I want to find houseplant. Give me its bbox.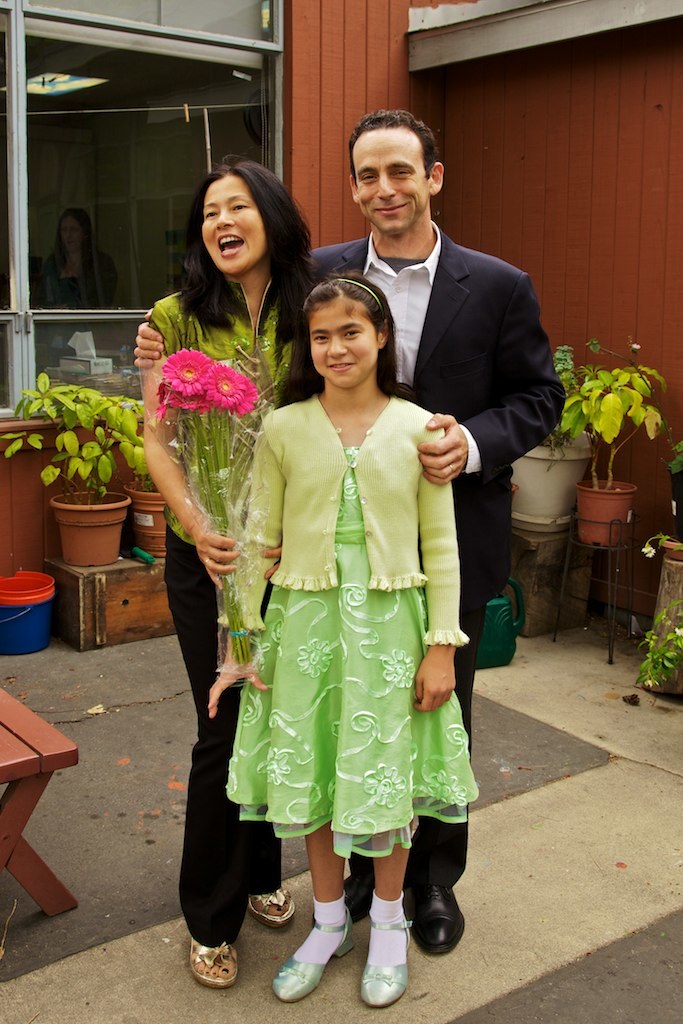
box(627, 435, 682, 707).
